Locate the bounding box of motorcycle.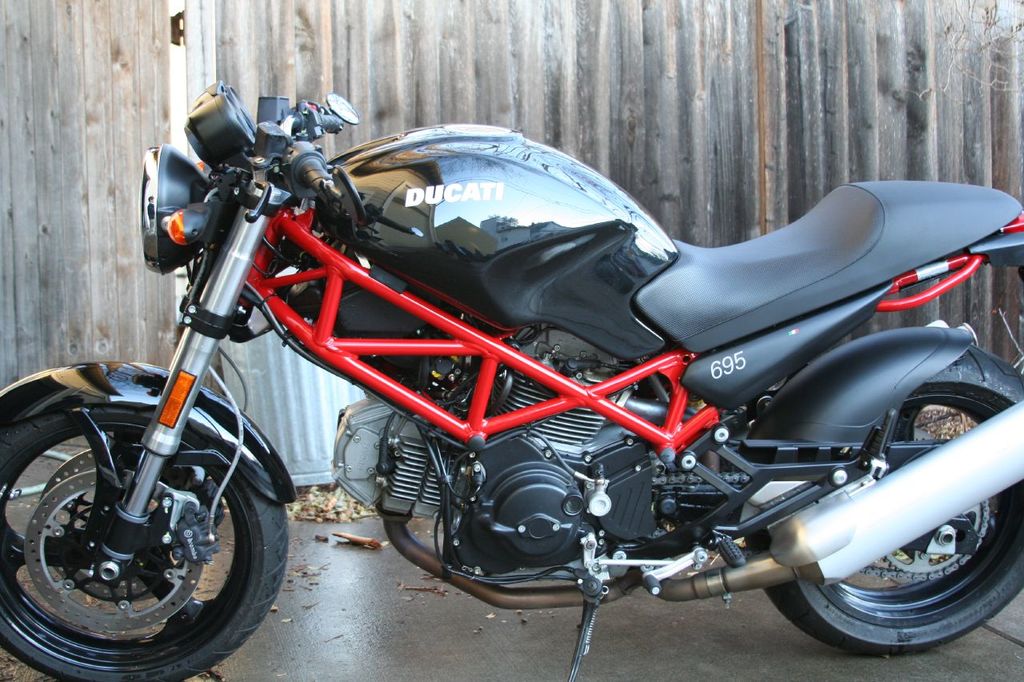
Bounding box: bbox(36, 78, 1004, 681).
